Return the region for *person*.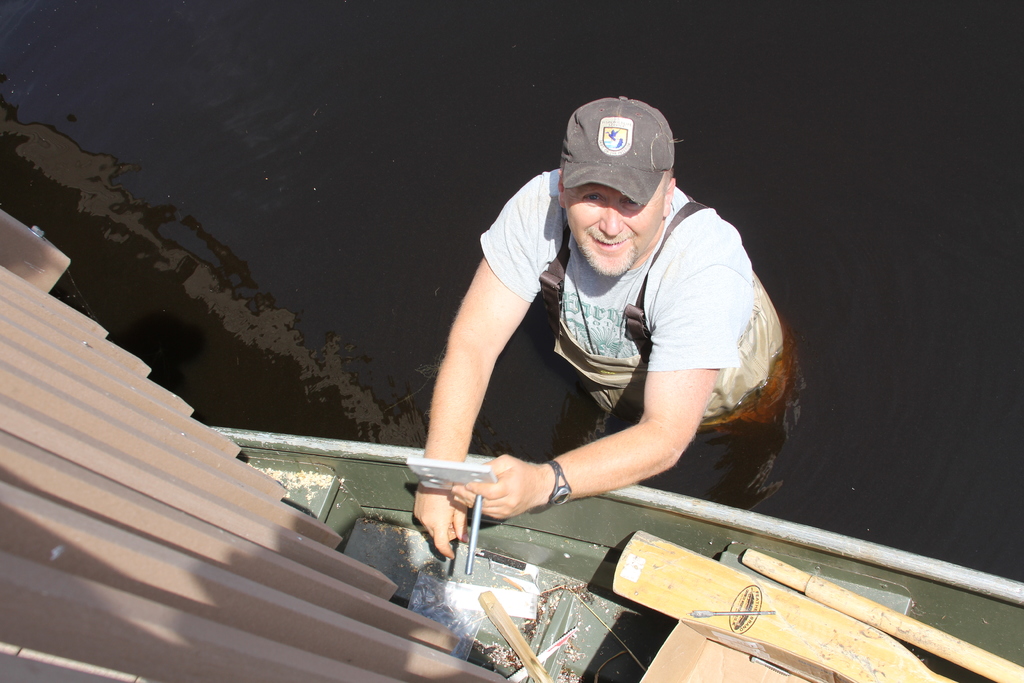
416:60:815:584.
